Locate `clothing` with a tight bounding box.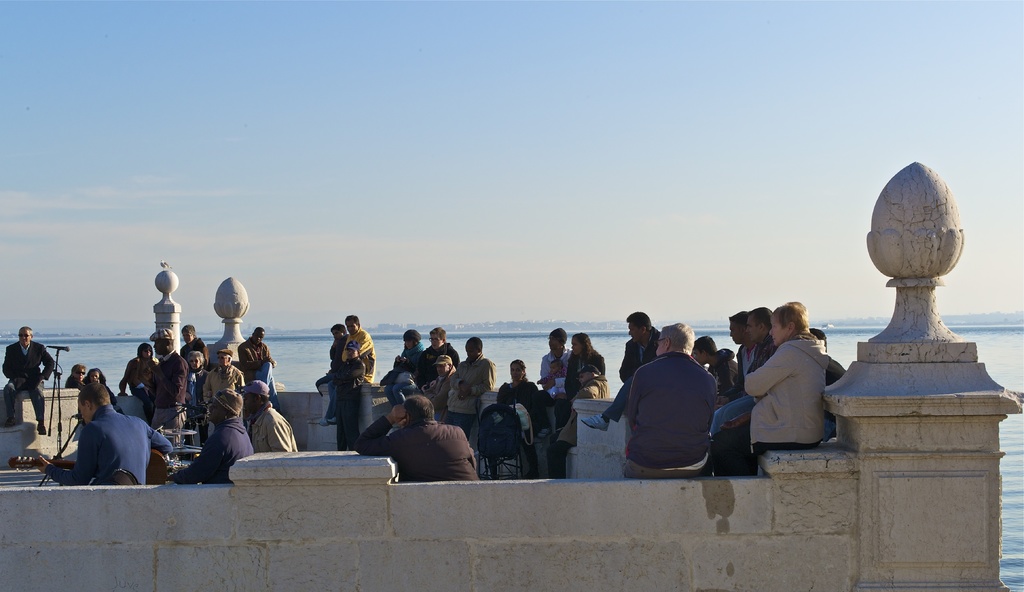
{"x1": 379, "y1": 341, "x2": 434, "y2": 407}.
